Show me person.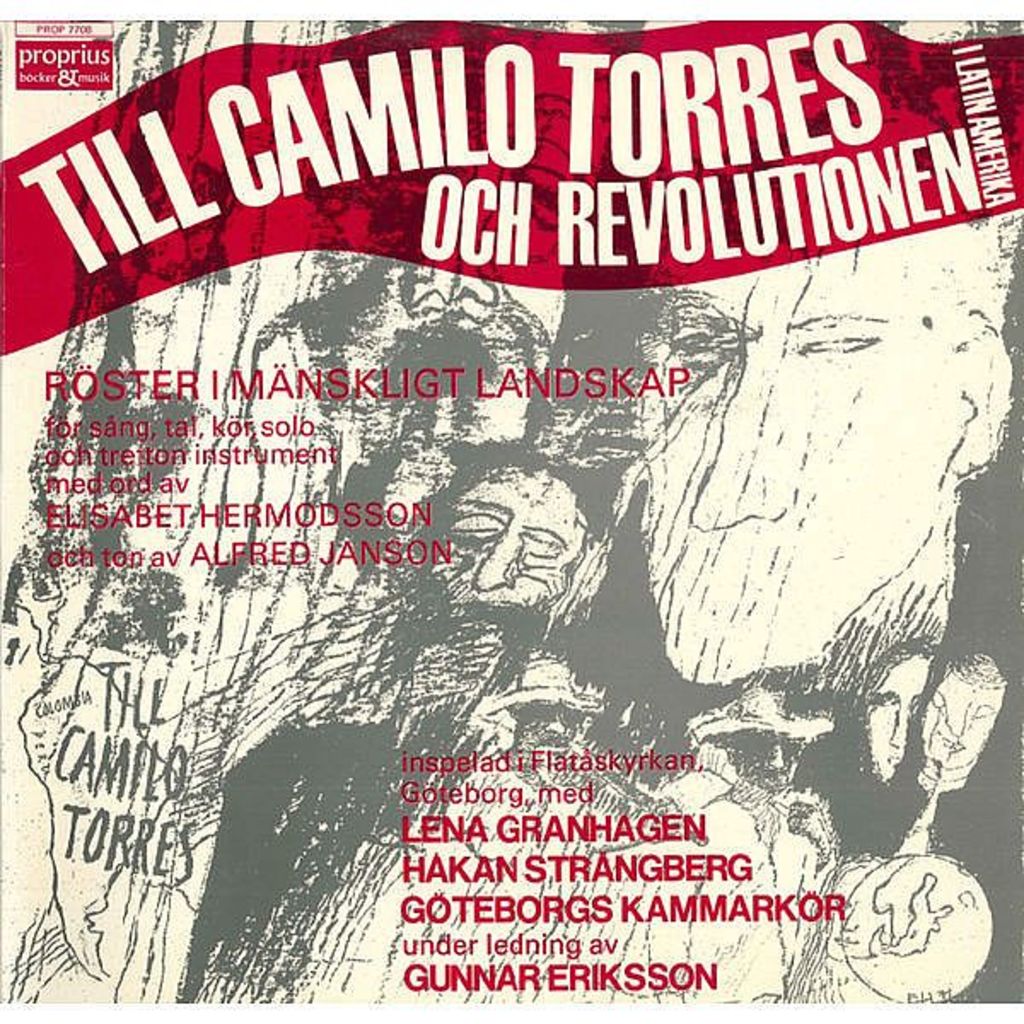
person is here: box=[451, 459, 614, 652].
